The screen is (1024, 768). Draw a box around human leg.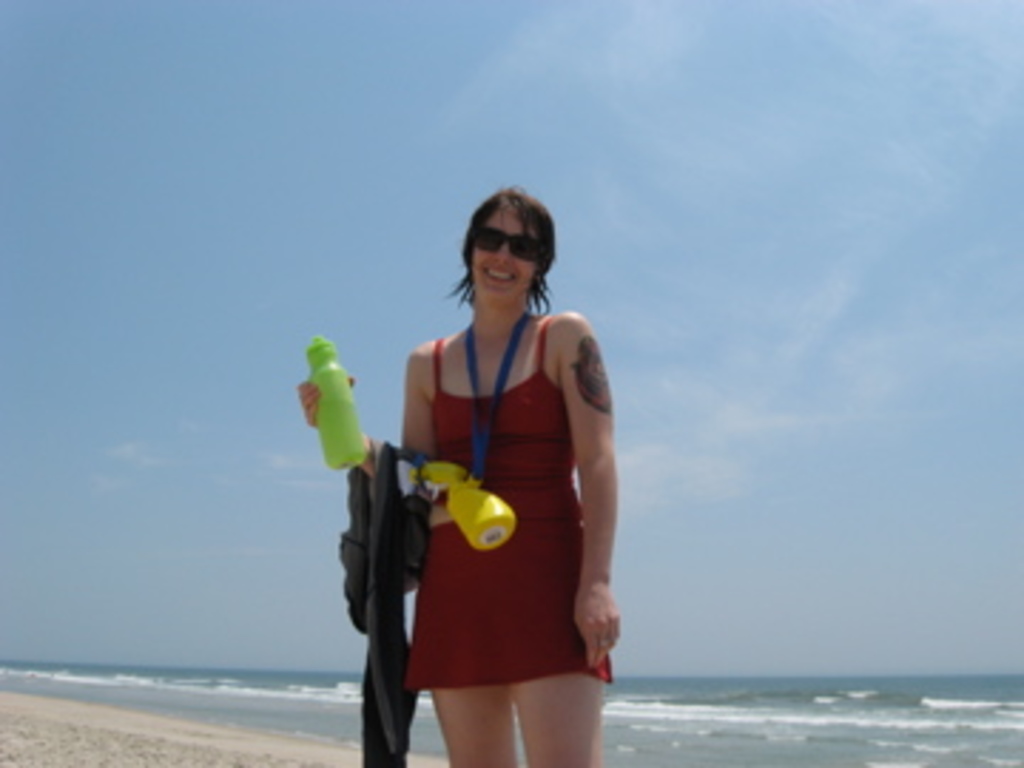
bbox(515, 538, 620, 765).
